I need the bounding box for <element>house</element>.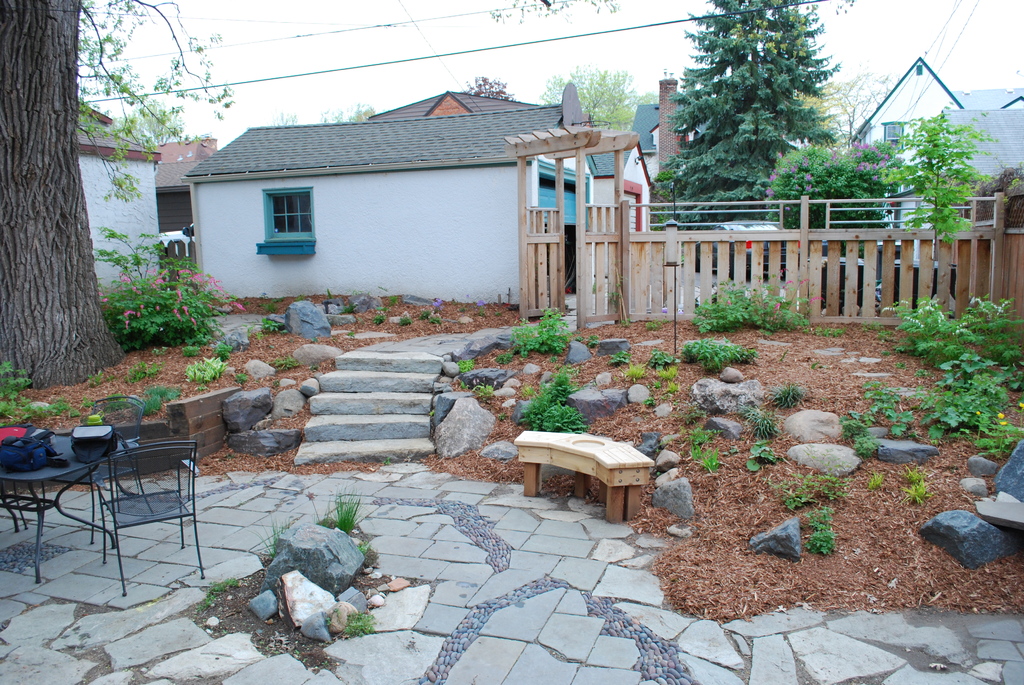
Here it is: pyautogui.locateOnScreen(588, 133, 654, 235).
